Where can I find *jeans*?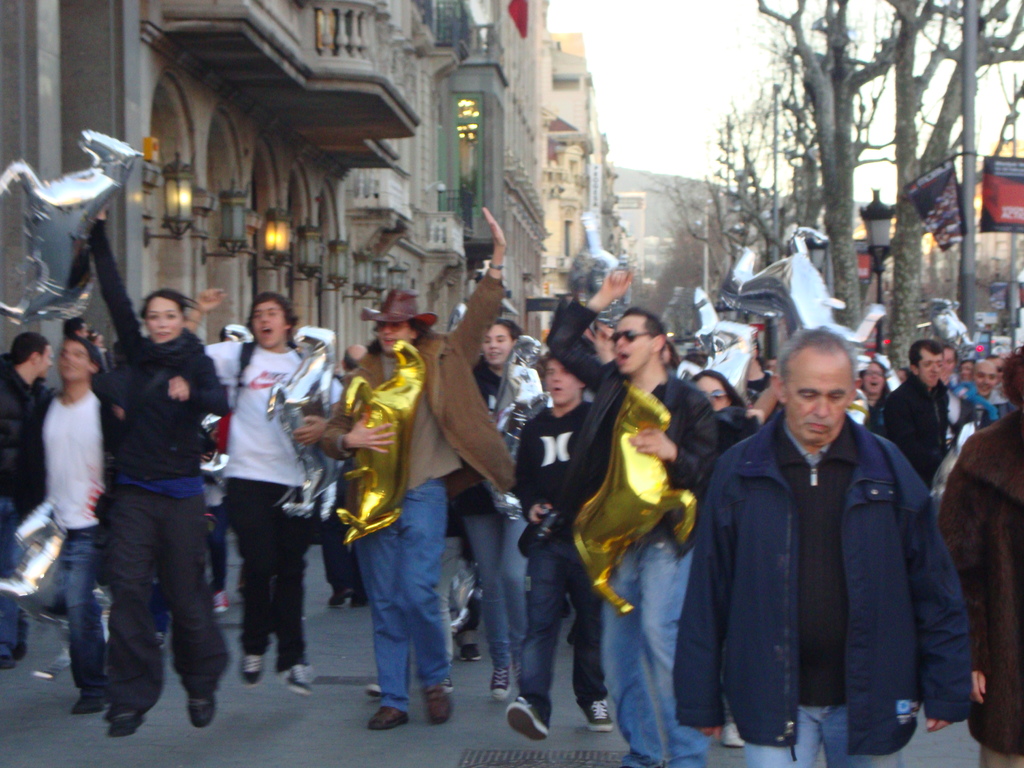
You can find it at l=65, t=527, r=114, b=692.
